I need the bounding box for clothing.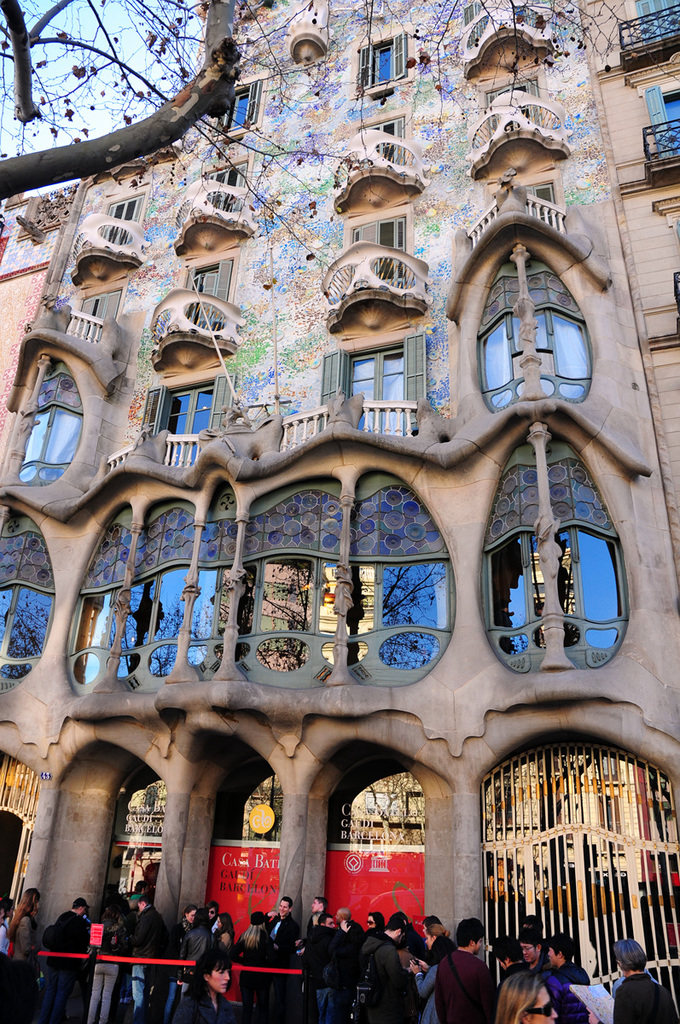
Here it is: l=613, t=972, r=678, b=1023.
